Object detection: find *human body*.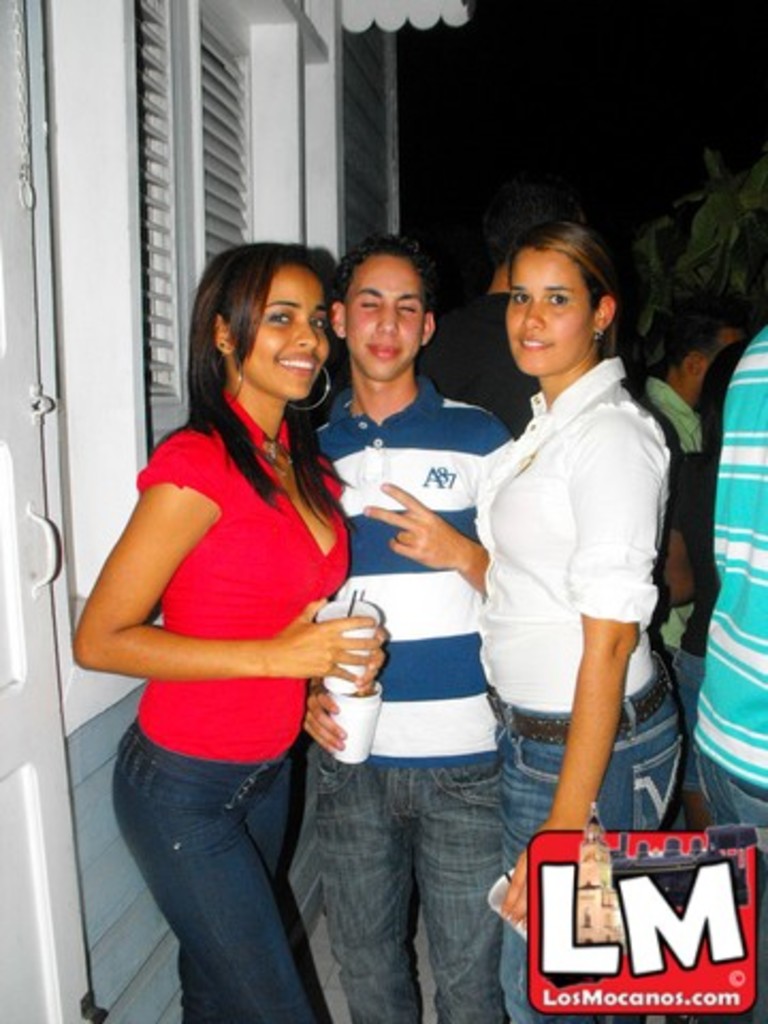
bbox(676, 320, 766, 1022).
